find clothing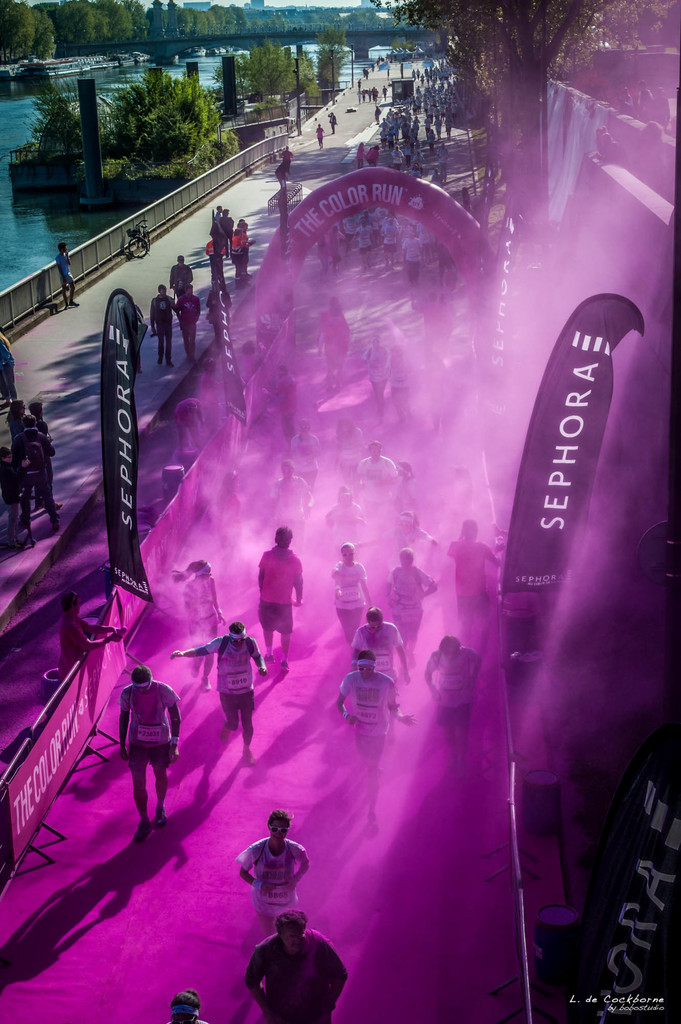
box=[386, 353, 412, 422]
